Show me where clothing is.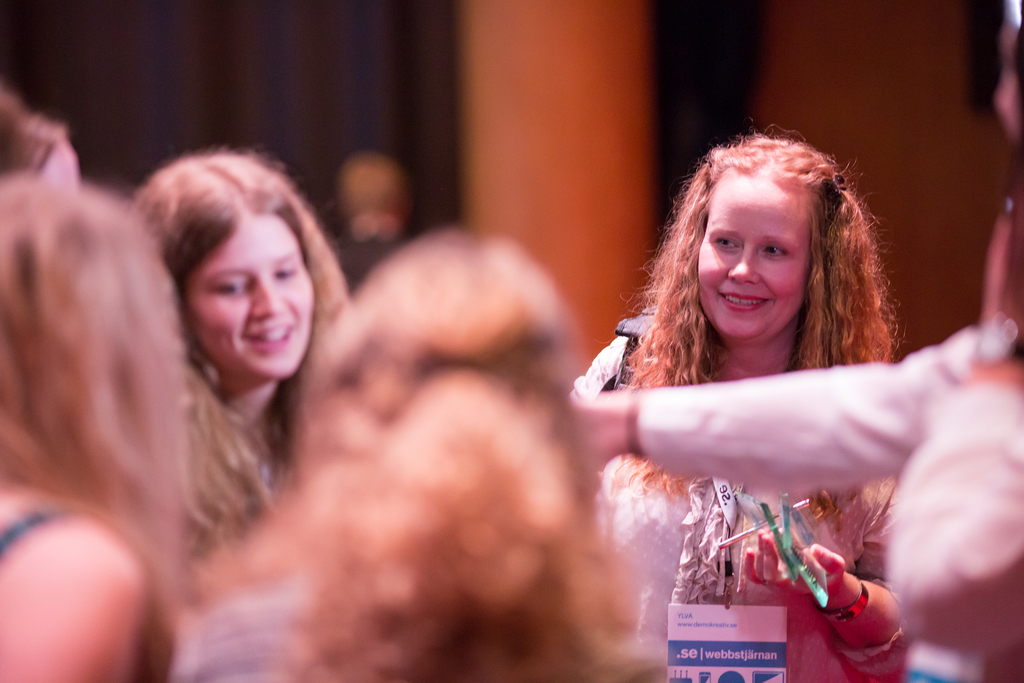
clothing is at [0,493,95,570].
